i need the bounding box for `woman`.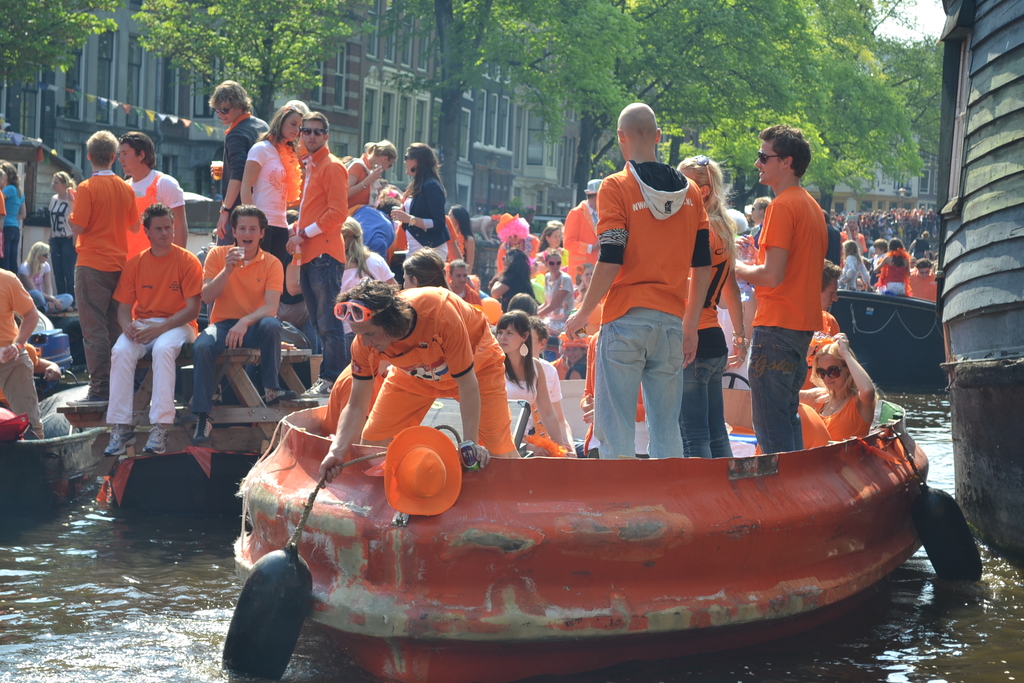
Here it is: 539, 220, 567, 275.
